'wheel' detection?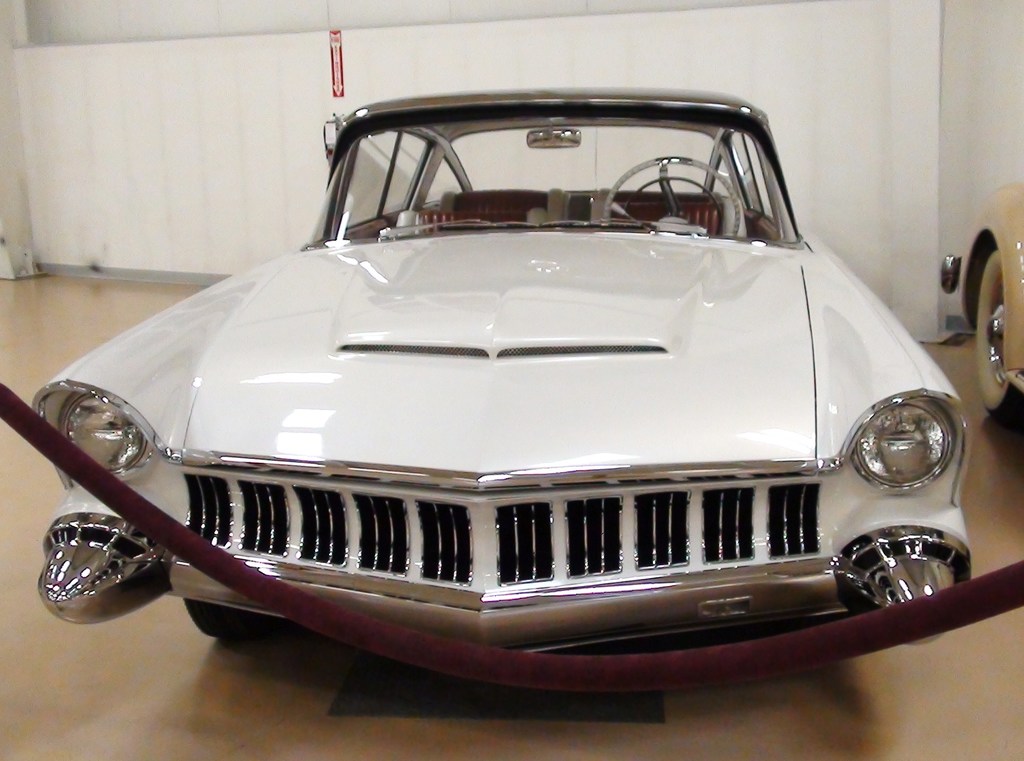
x1=602 y1=160 x2=744 y2=239
